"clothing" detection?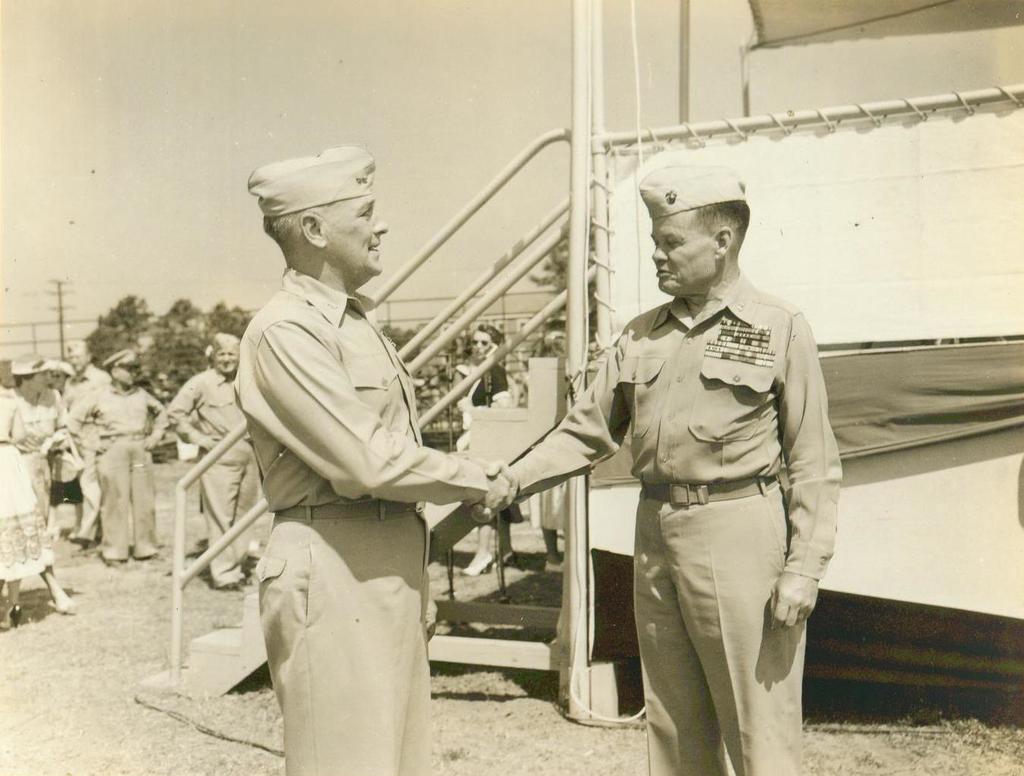
(x1=593, y1=218, x2=840, y2=770)
